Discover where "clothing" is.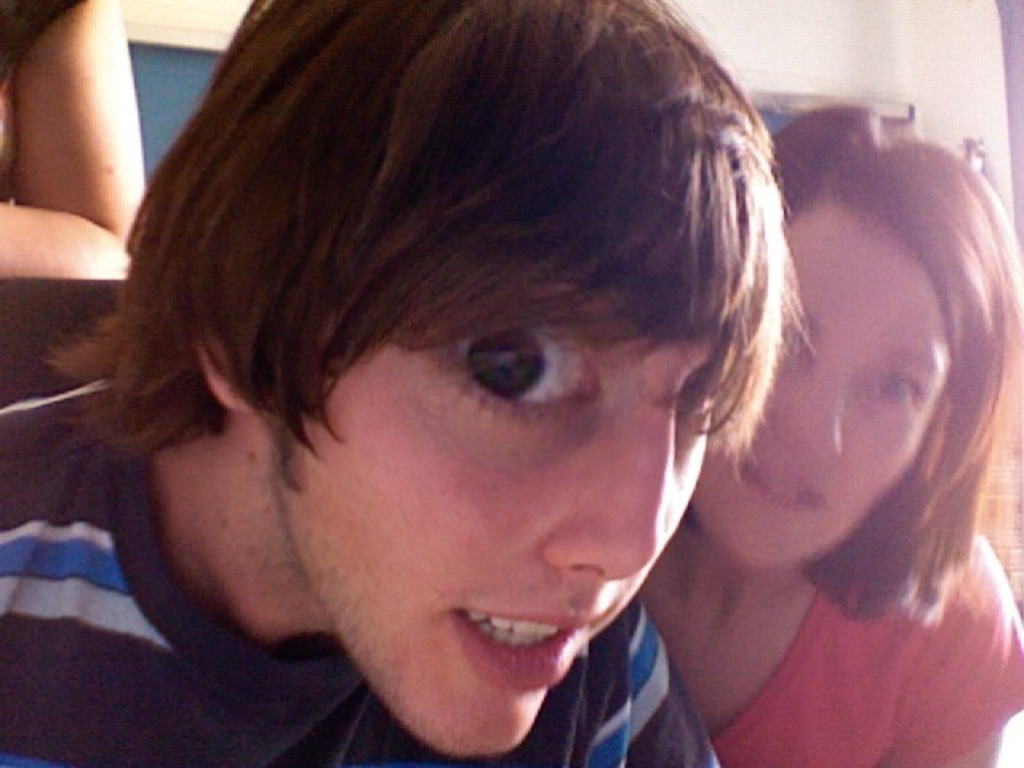
Discovered at left=0, top=374, right=718, bottom=766.
